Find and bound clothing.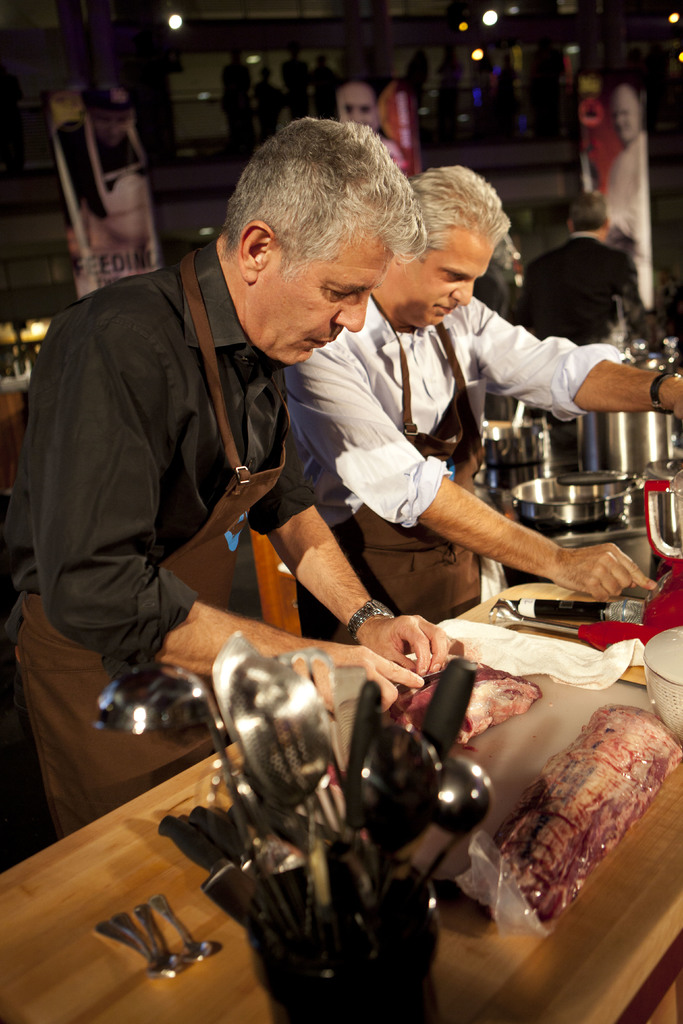
Bound: l=604, t=132, r=656, b=312.
